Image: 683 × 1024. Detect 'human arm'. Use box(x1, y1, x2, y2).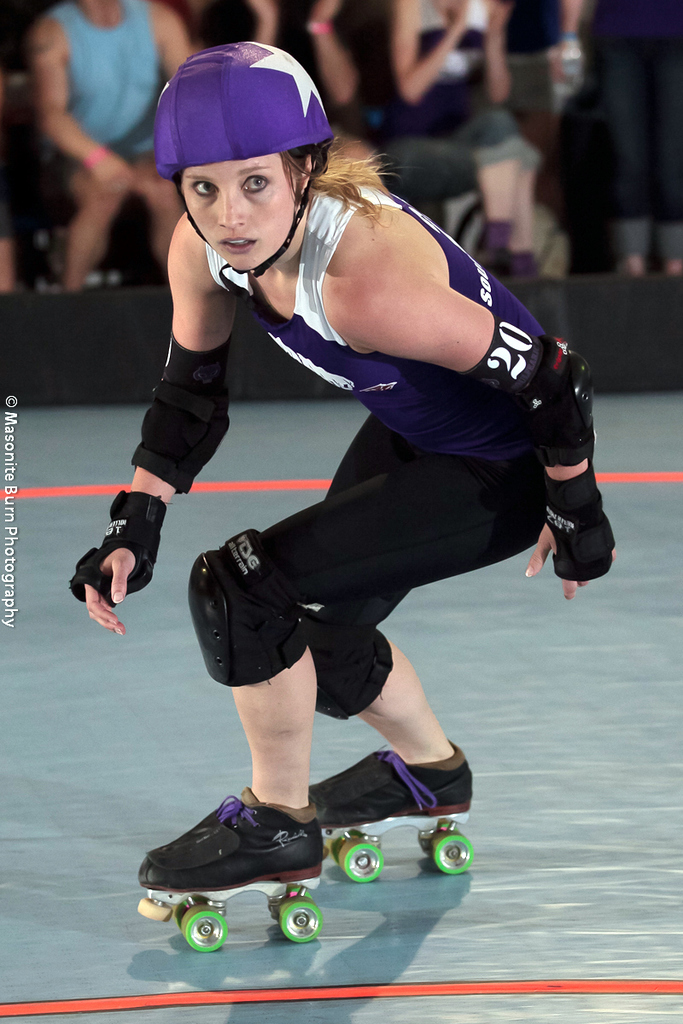
box(302, 0, 365, 109).
